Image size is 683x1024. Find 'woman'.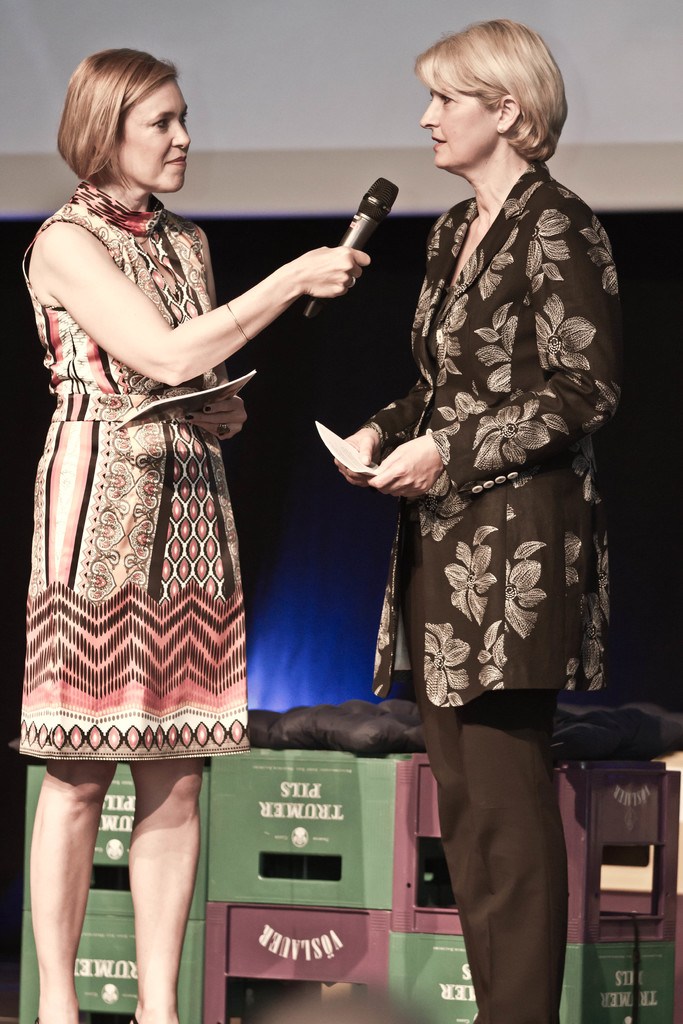
[x1=16, y1=45, x2=371, y2=1023].
